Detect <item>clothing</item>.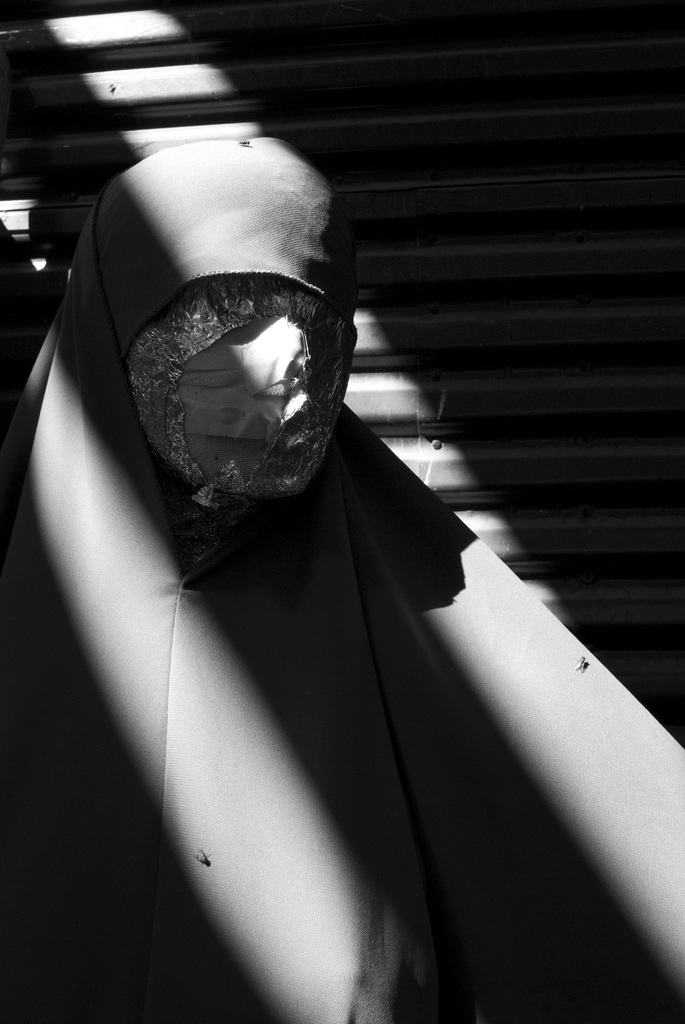
Detected at <region>49, 138, 643, 993</region>.
